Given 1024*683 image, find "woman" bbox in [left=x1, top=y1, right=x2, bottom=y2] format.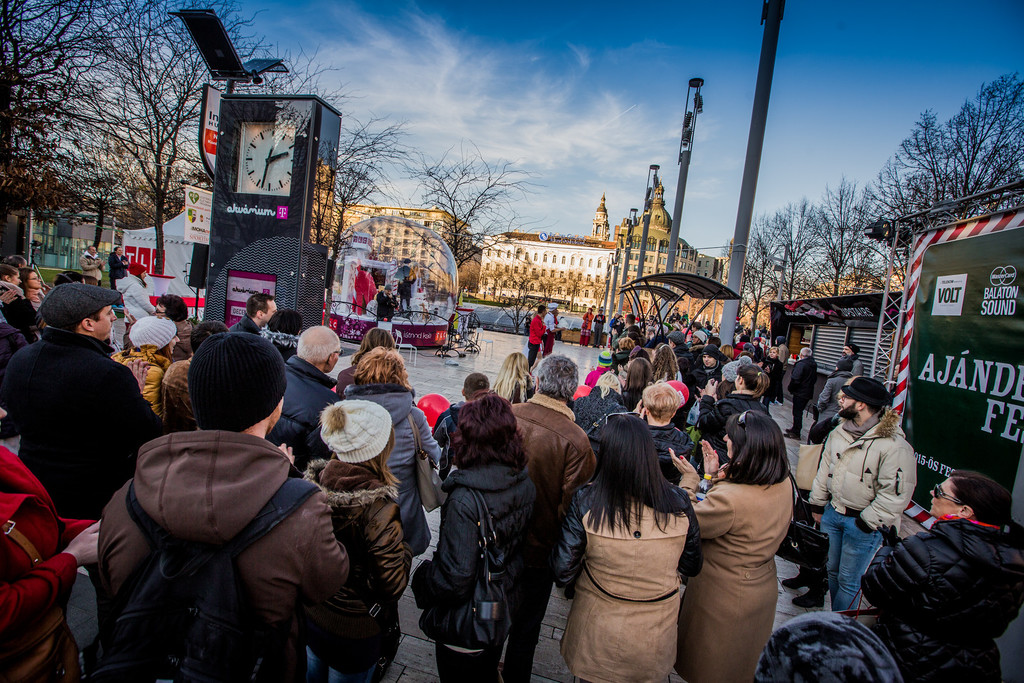
[left=495, top=352, right=540, bottom=407].
